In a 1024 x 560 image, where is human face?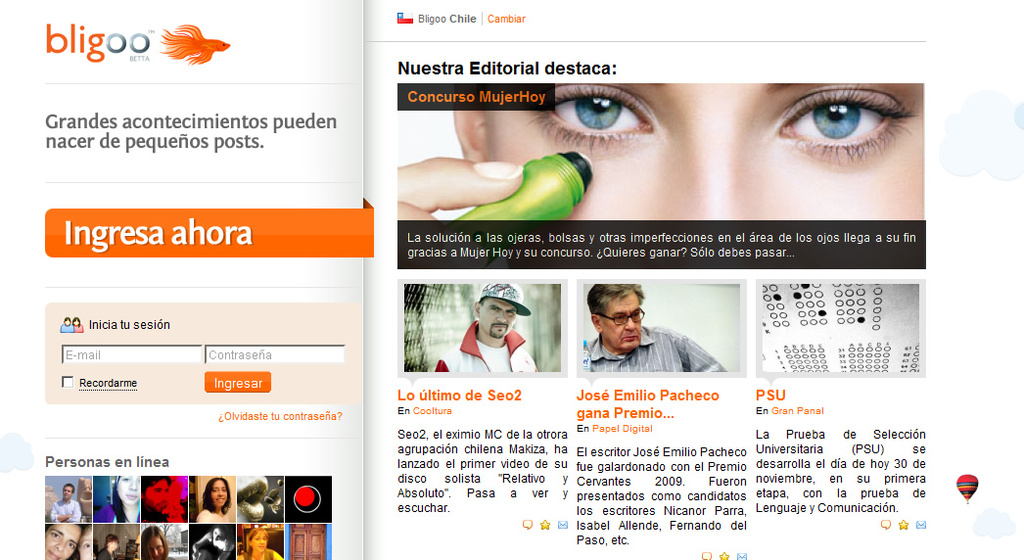
[x1=147, y1=476, x2=173, y2=512].
